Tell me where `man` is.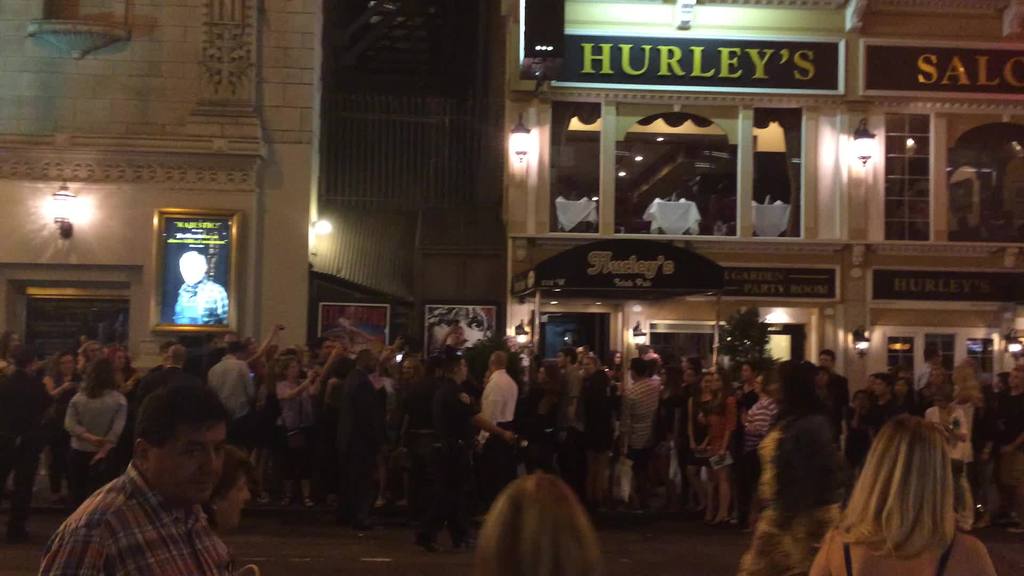
`man` is at {"left": 865, "top": 371, "right": 908, "bottom": 435}.
